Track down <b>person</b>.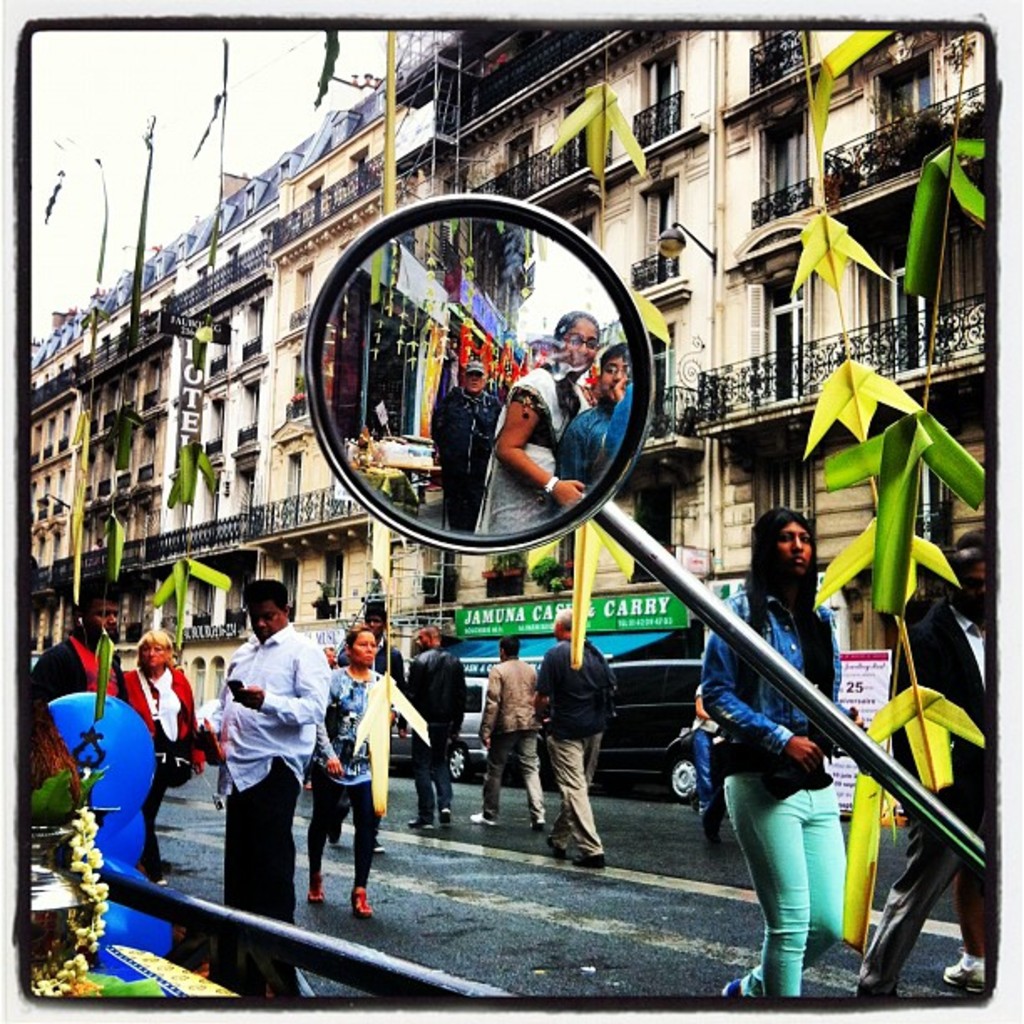
Tracked to box=[114, 621, 194, 883].
